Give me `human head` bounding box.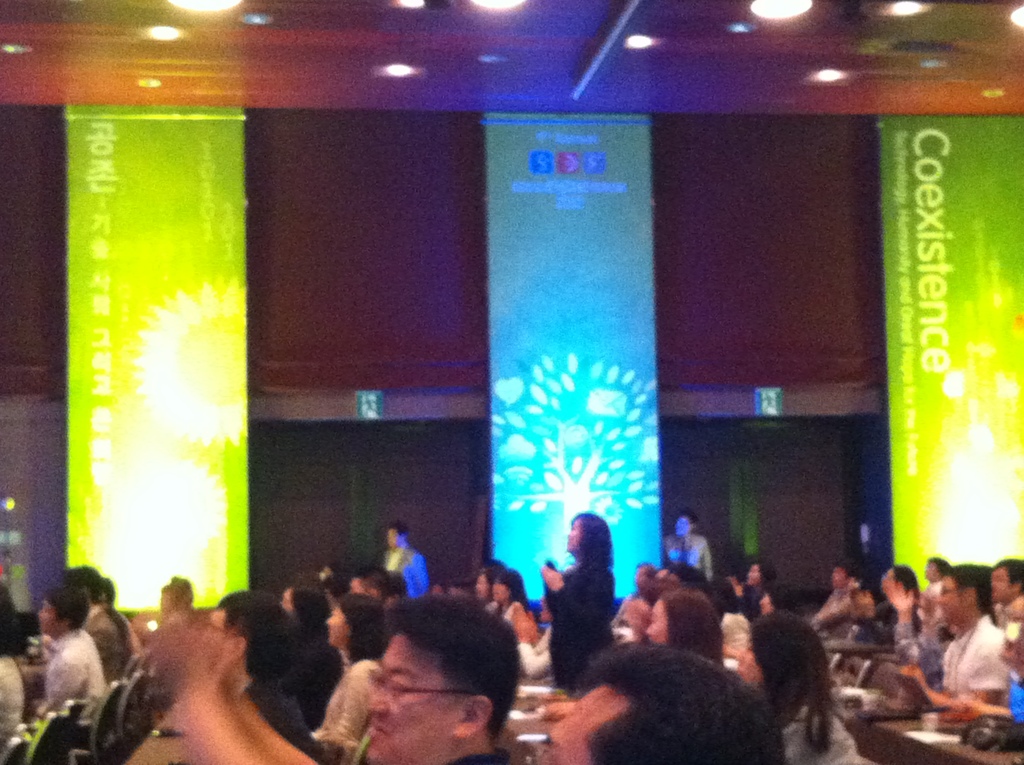
320/596/383/650.
